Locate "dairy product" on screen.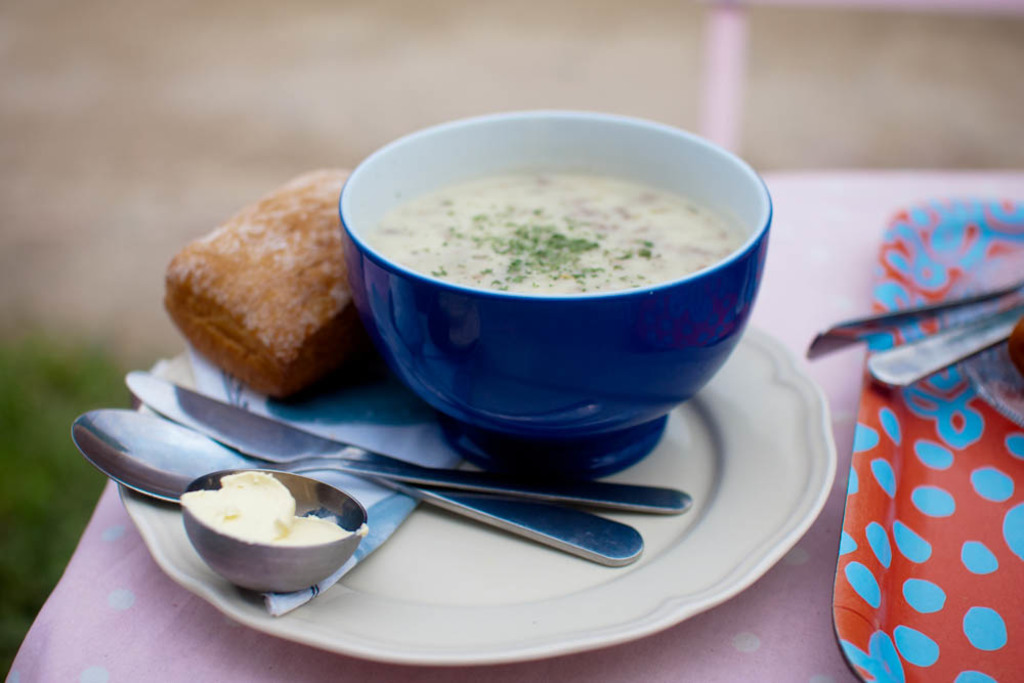
On screen at 356:169:735:302.
